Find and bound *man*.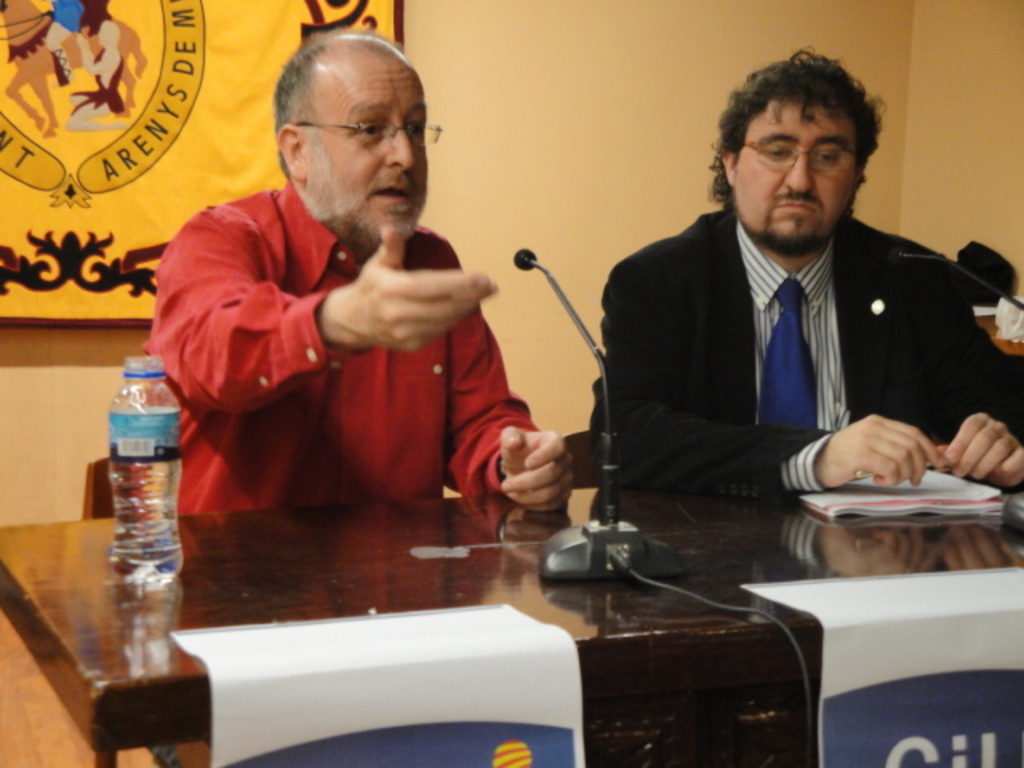
Bound: rect(139, 37, 574, 514).
